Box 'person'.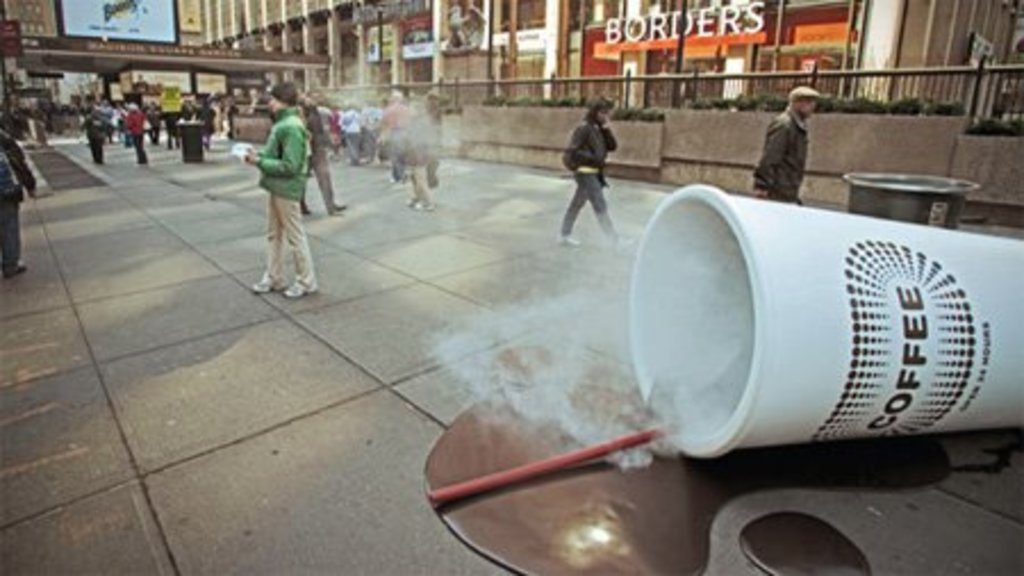
403 93 437 216.
